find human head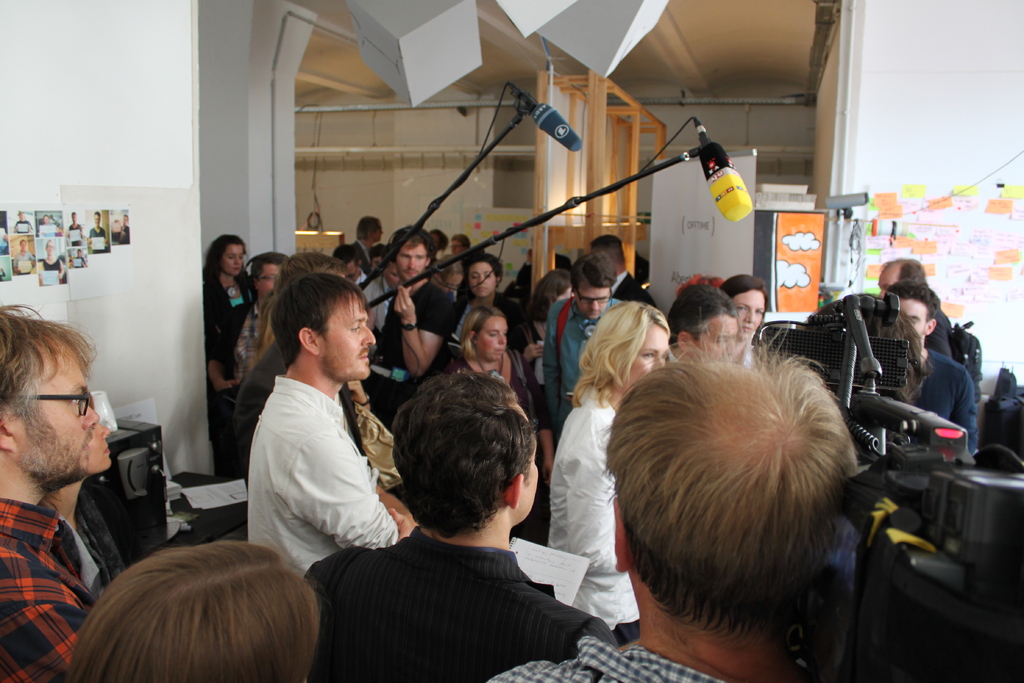
(x1=721, y1=276, x2=766, y2=340)
